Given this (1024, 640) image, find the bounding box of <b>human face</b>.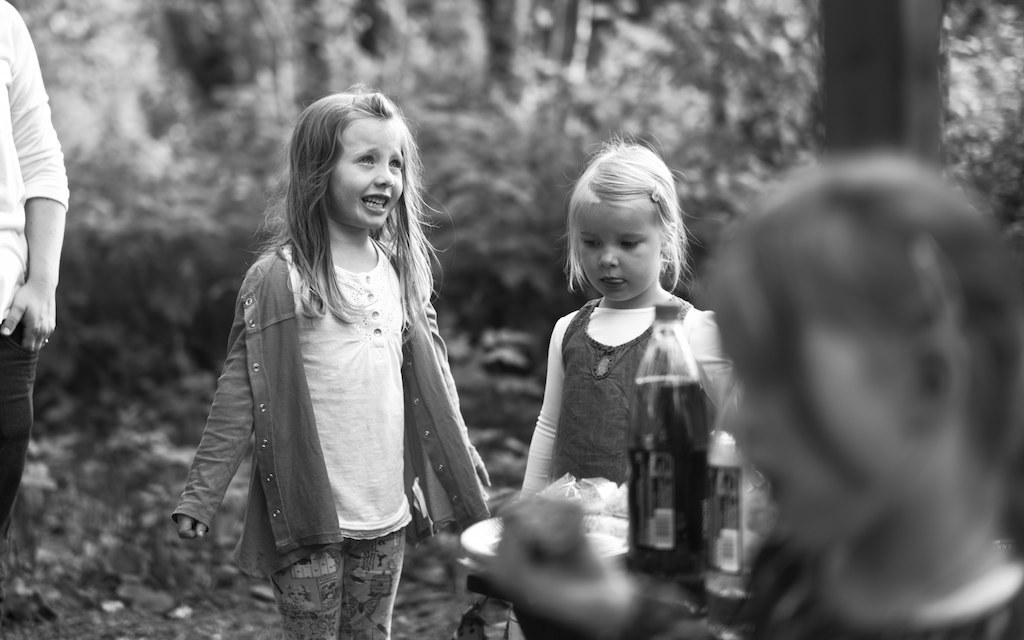
<box>700,261,905,543</box>.
